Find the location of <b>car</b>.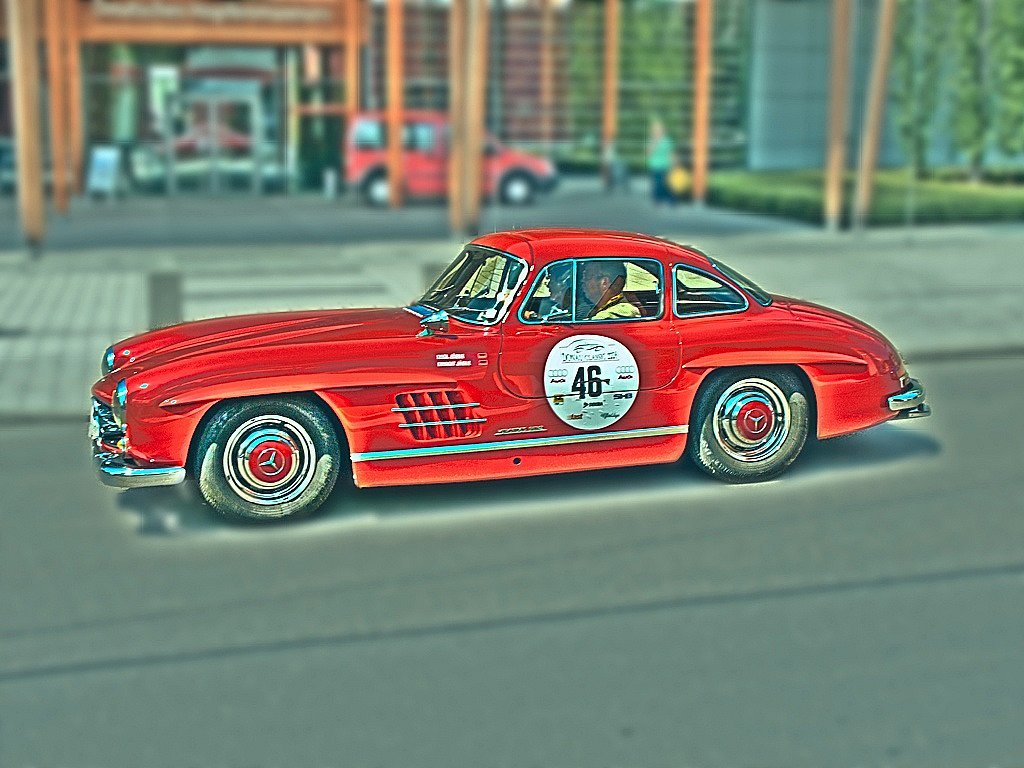
Location: 341/99/559/204.
